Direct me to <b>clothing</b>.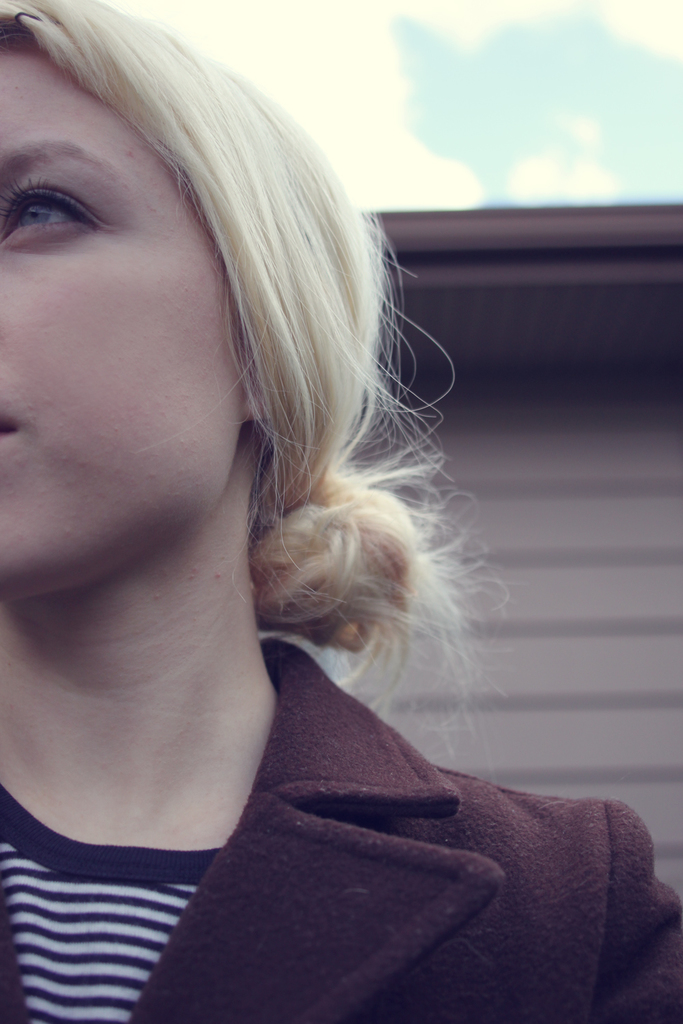
Direction: locate(0, 621, 682, 1023).
